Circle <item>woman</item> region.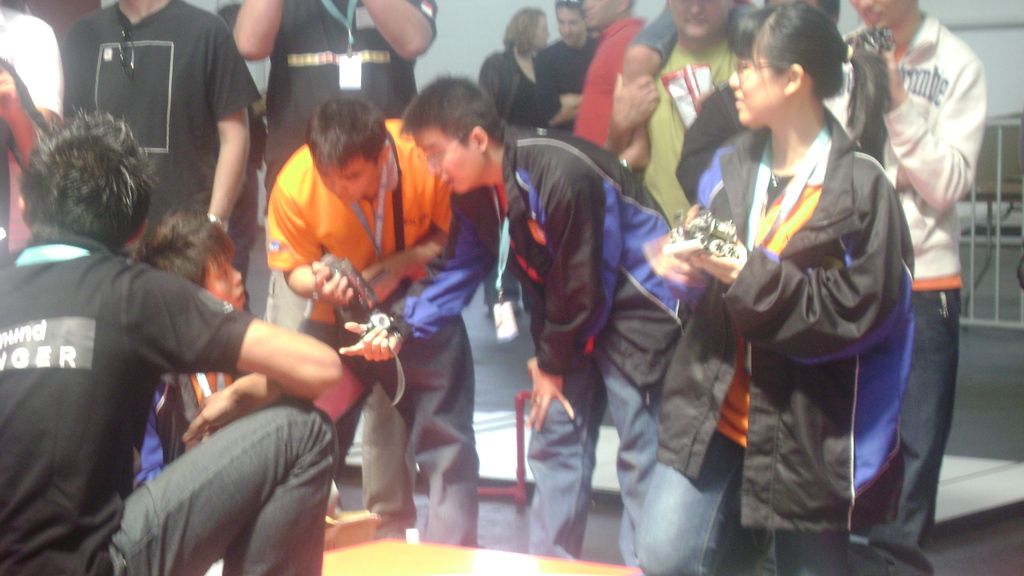
Region: <bbox>634, 0, 931, 575</bbox>.
